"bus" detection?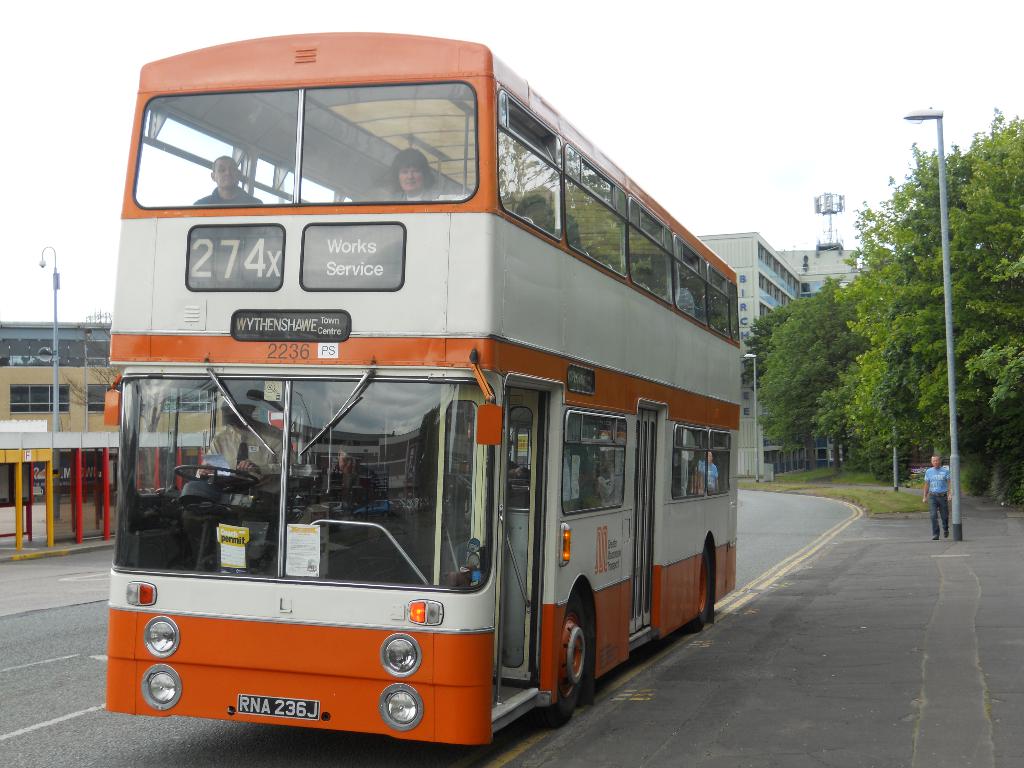
100:31:744:749
